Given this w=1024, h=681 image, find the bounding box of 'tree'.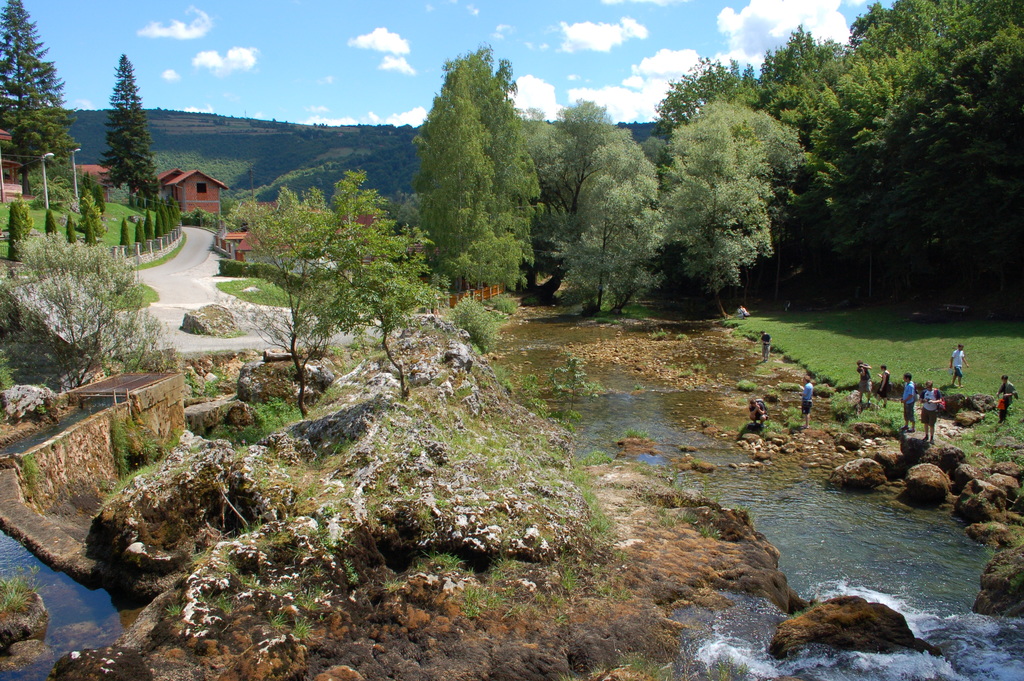
89/214/105/236.
